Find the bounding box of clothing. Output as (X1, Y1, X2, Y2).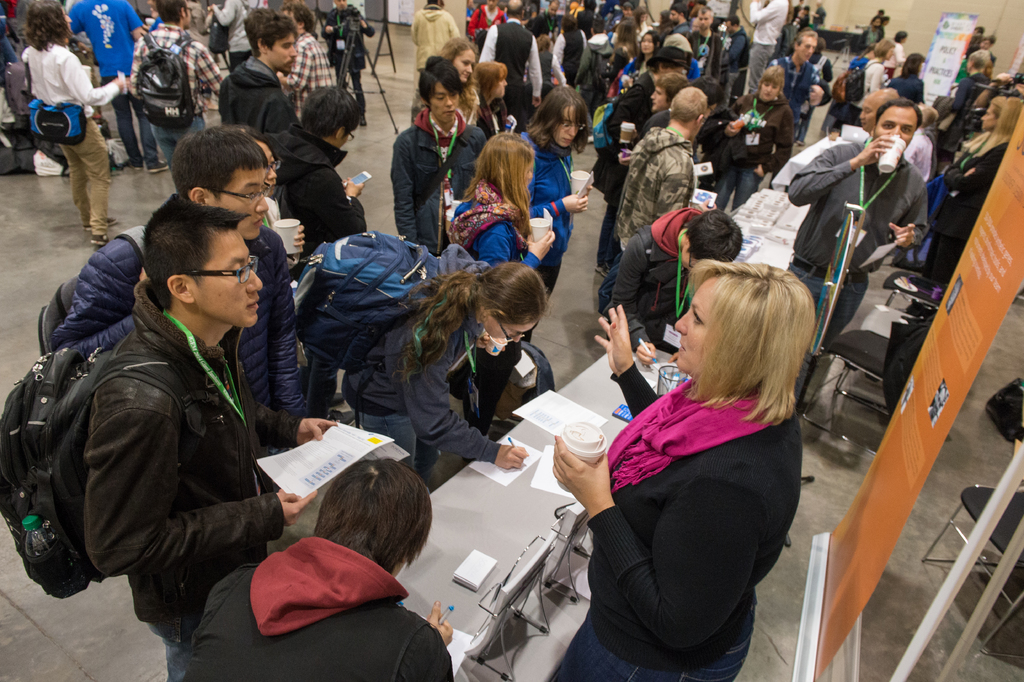
(409, 79, 483, 131).
